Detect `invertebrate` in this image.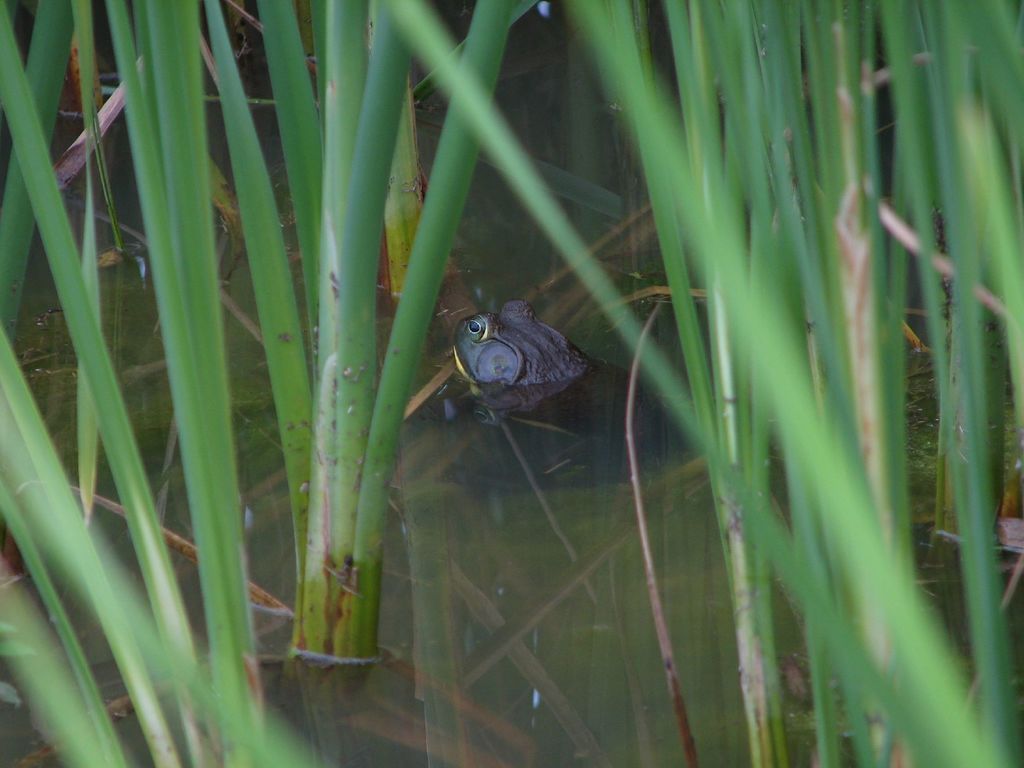
Detection: locate(449, 296, 589, 390).
